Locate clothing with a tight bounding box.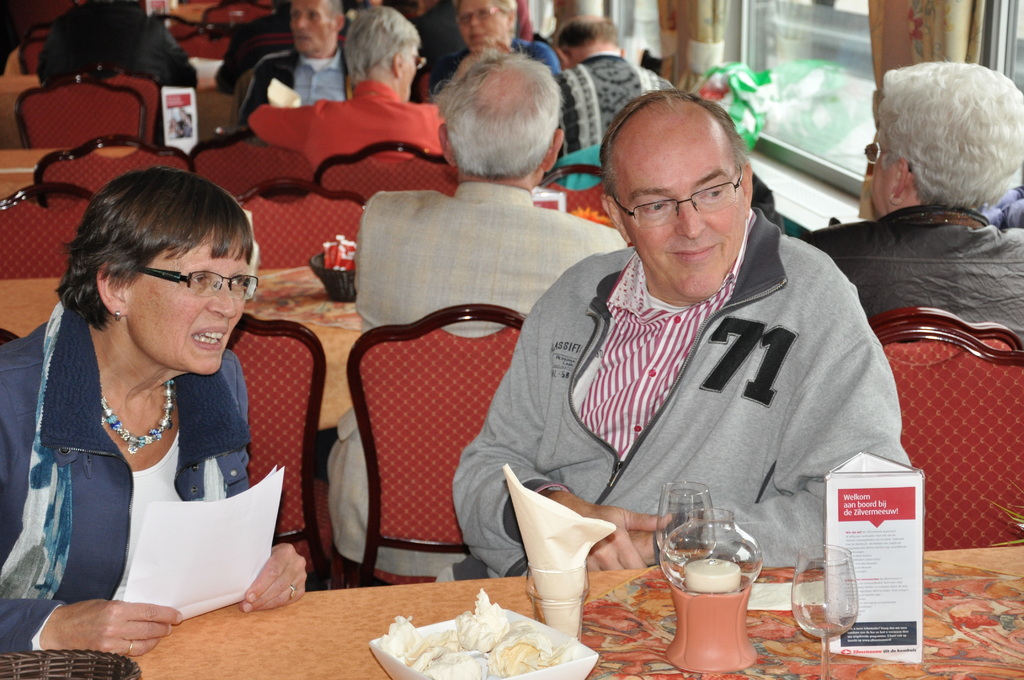
detection(797, 200, 1023, 348).
